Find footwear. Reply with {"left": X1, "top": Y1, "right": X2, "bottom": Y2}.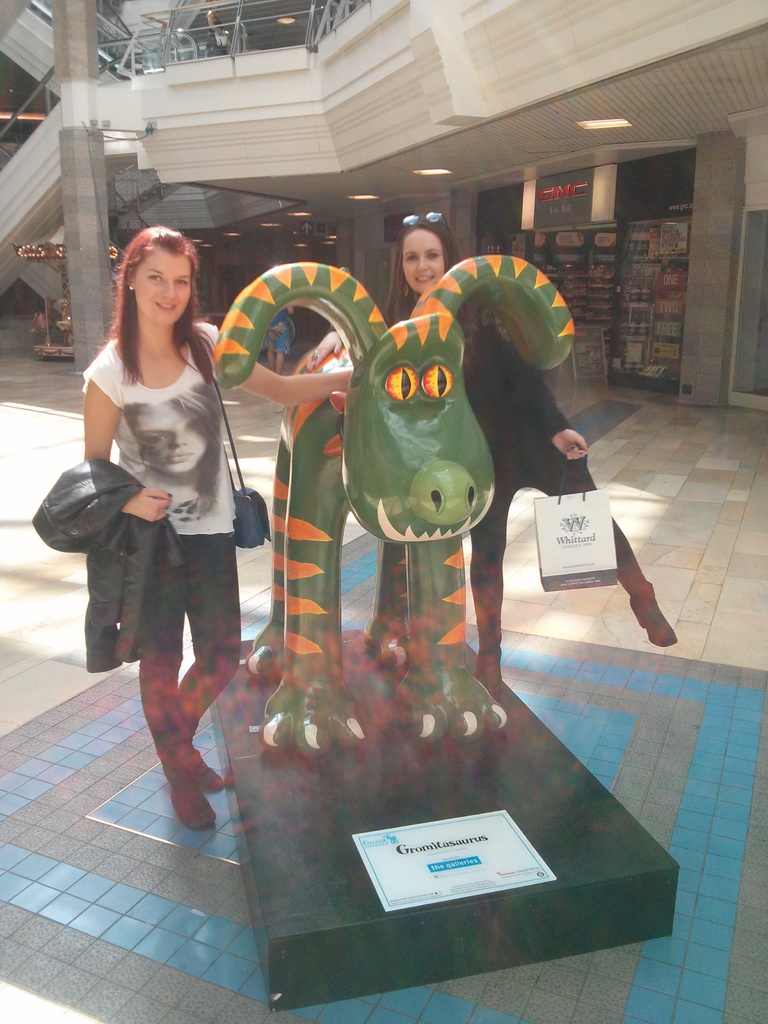
{"left": 168, "top": 770, "right": 214, "bottom": 826}.
